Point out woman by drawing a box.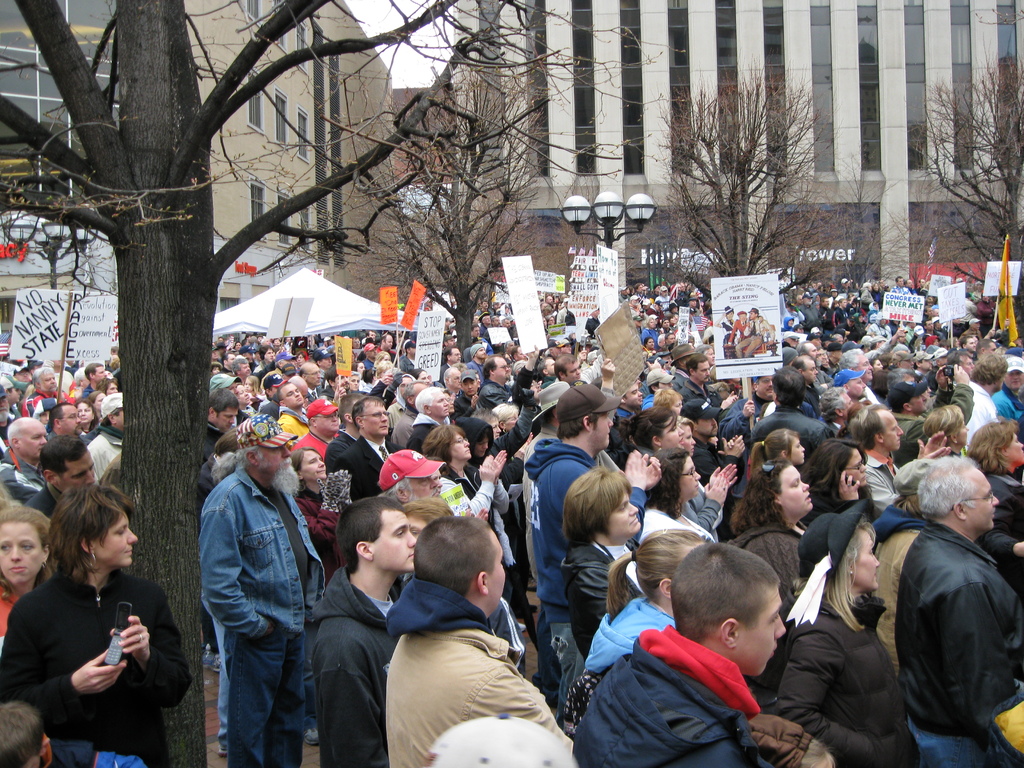
(x1=408, y1=366, x2=429, y2=386).
